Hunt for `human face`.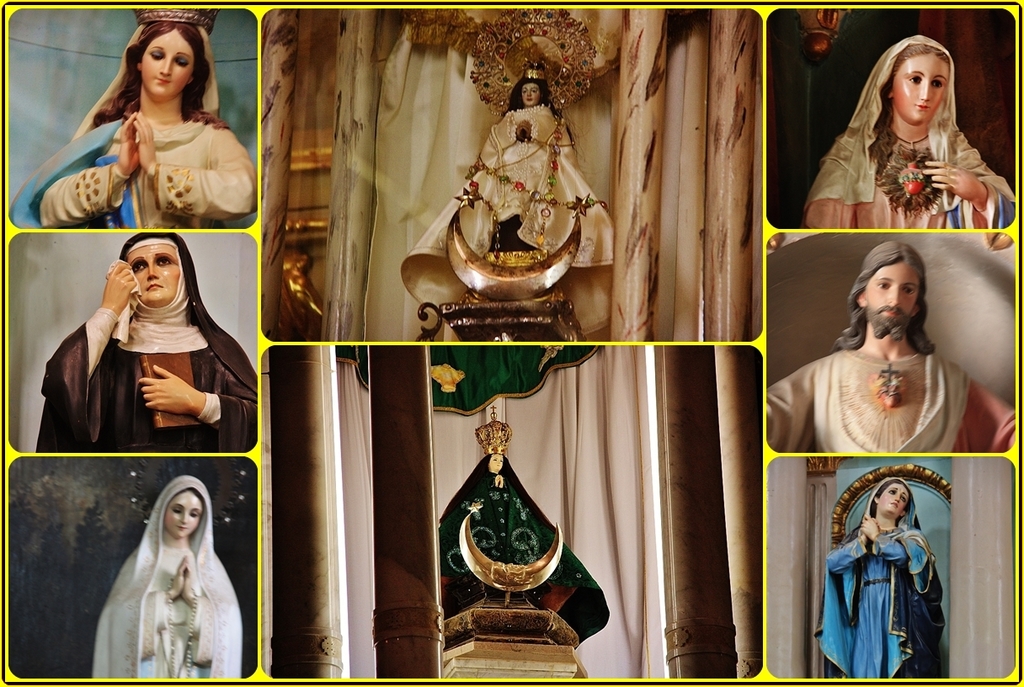
Hunted down at locate(125, 242, 178, 304).
